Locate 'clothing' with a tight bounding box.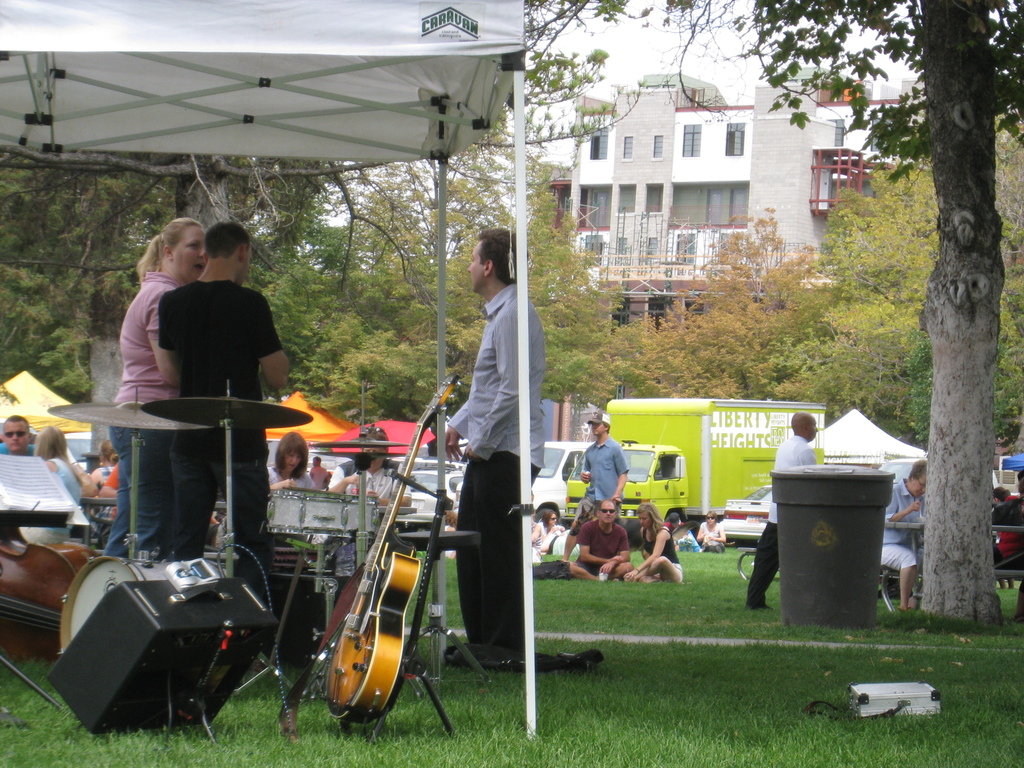
{"left": 633, "top": 515, "right": 694, "bottom": 581}.
